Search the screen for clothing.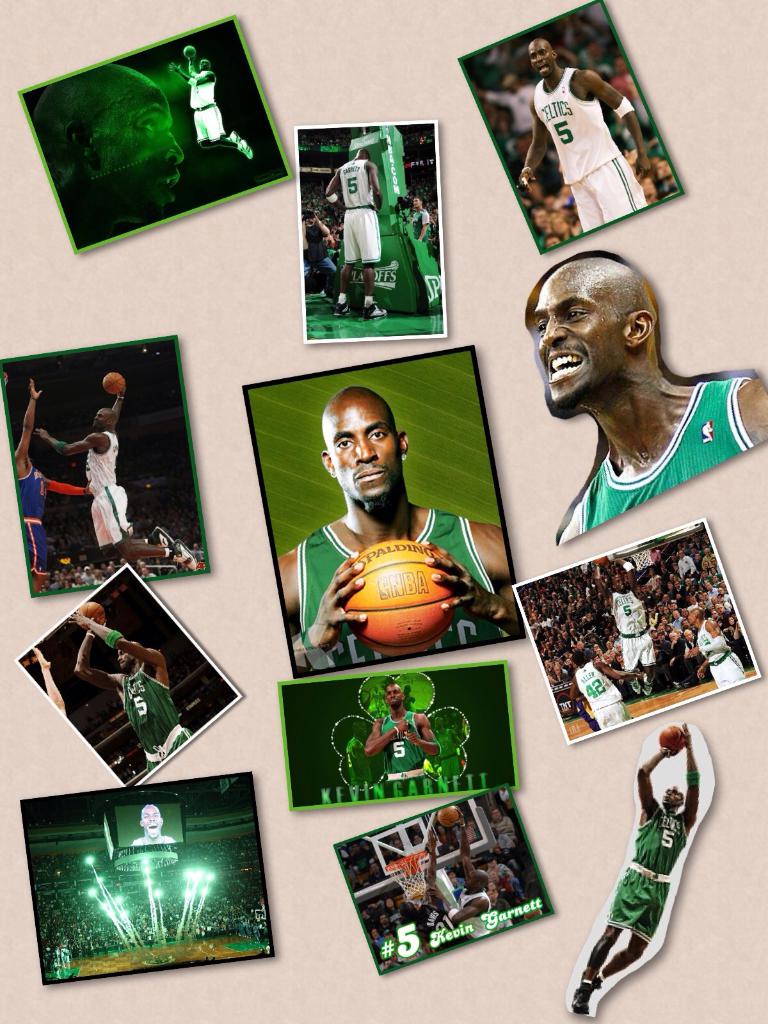
Found at left=489, top=817, right=518, bottom=859.
